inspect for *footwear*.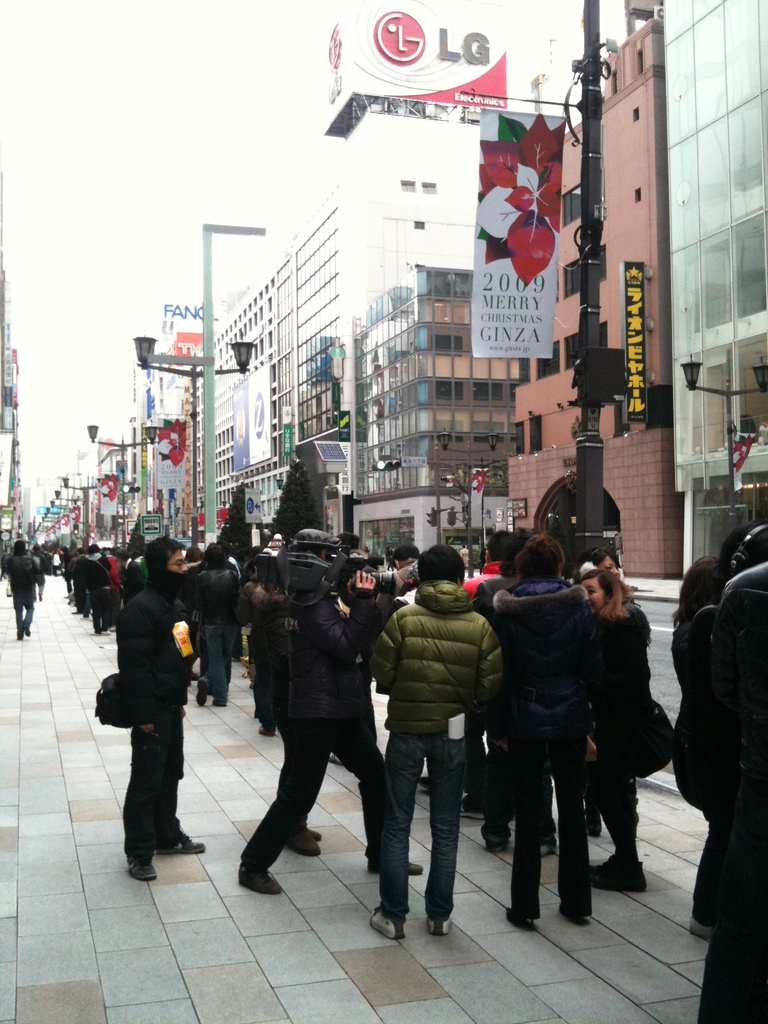
Inspection: locate(255, 721, 273, 737).
